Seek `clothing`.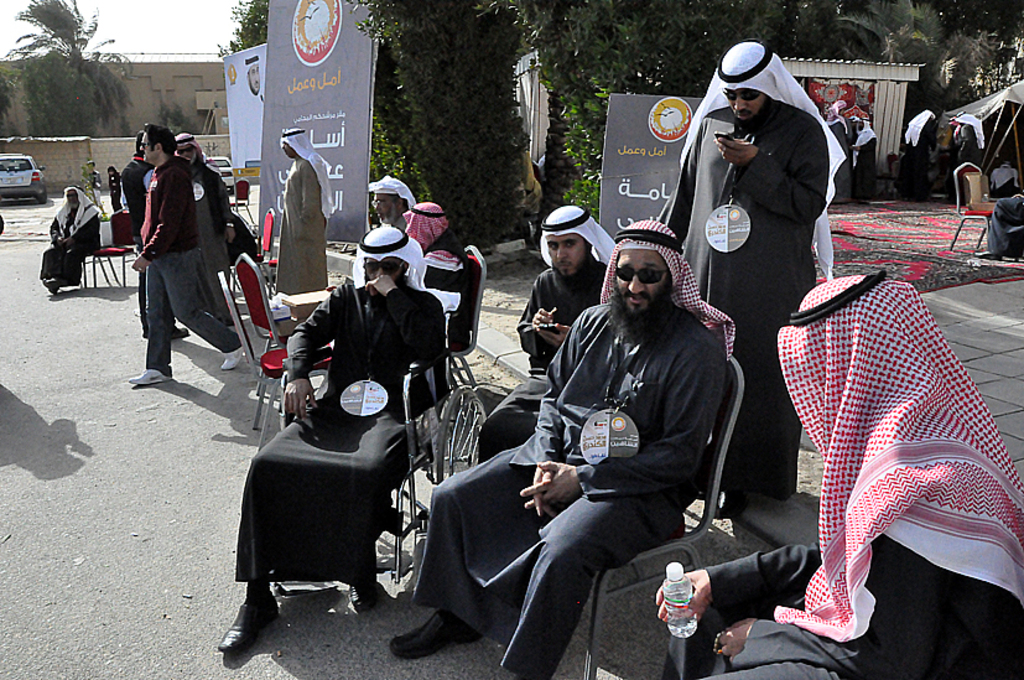
detection(125, 157, 144, 224).
